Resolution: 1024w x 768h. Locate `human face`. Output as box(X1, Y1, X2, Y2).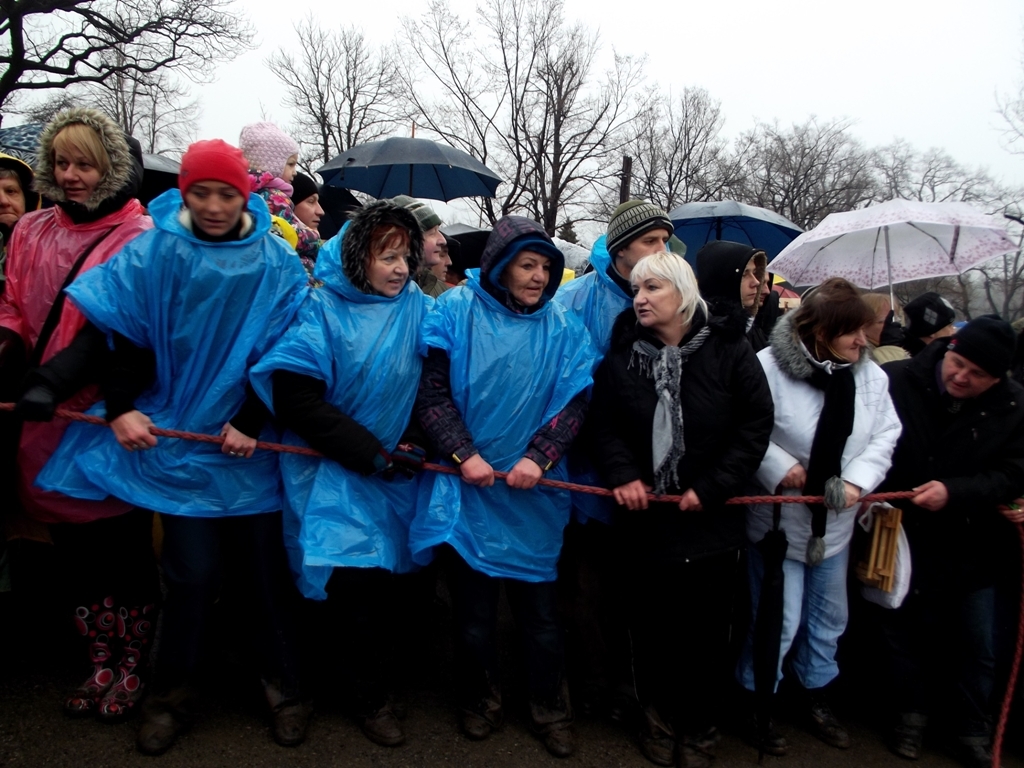
box(943, 354, 996, 392).
